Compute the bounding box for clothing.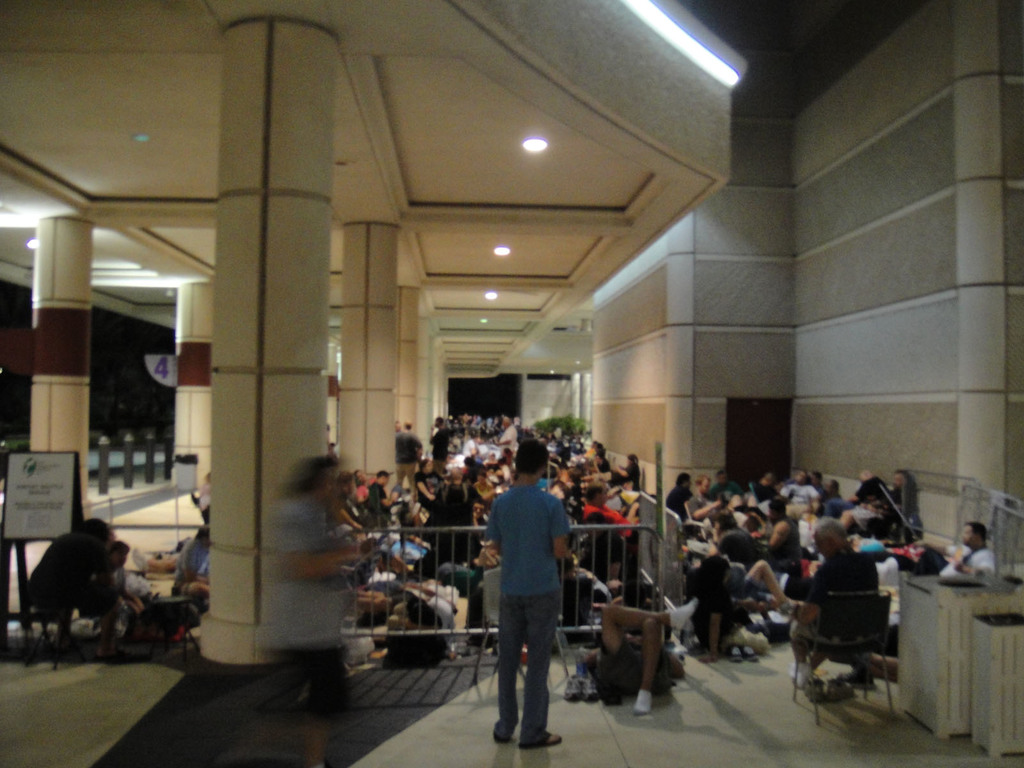
pyautogui.locateOnScreen(694, 575, 781, 650).
